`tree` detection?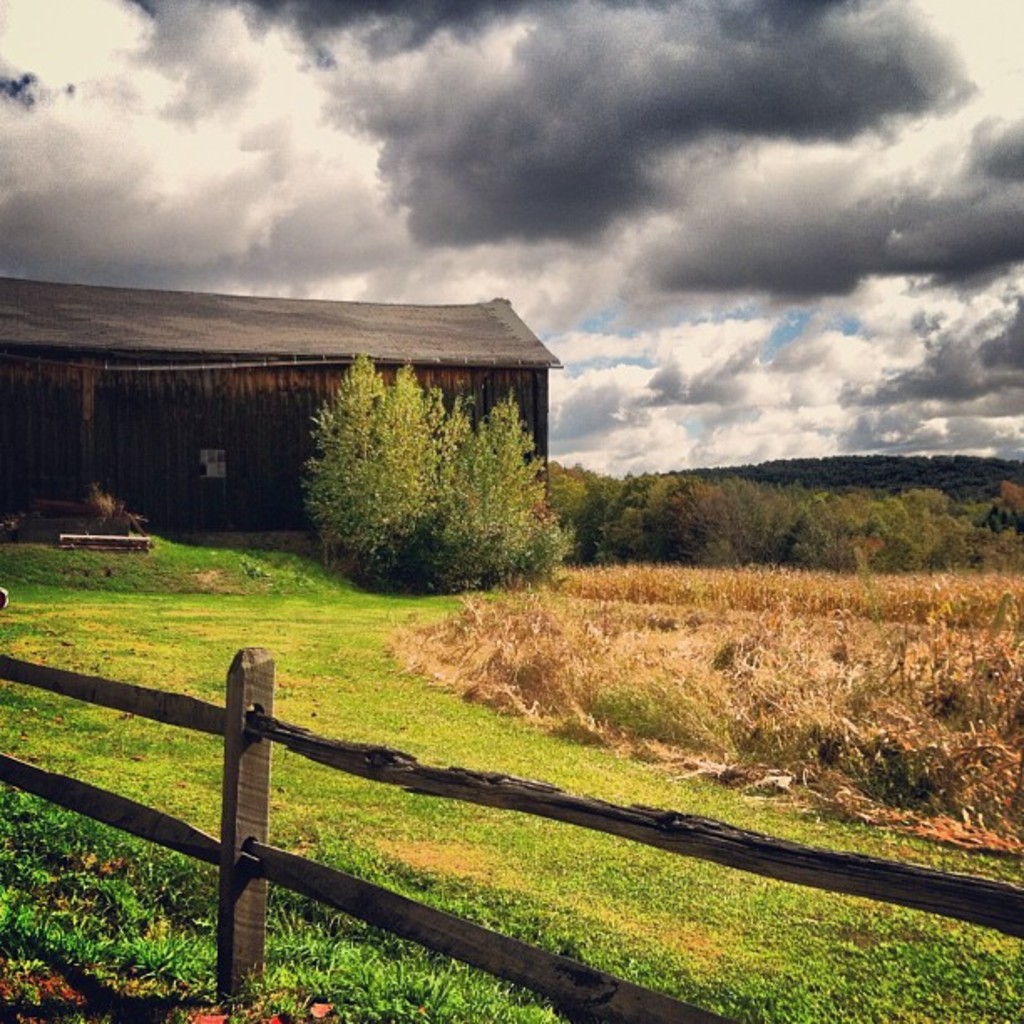
pyautogui.locateOnScreen(544, 453, 611, 562)
